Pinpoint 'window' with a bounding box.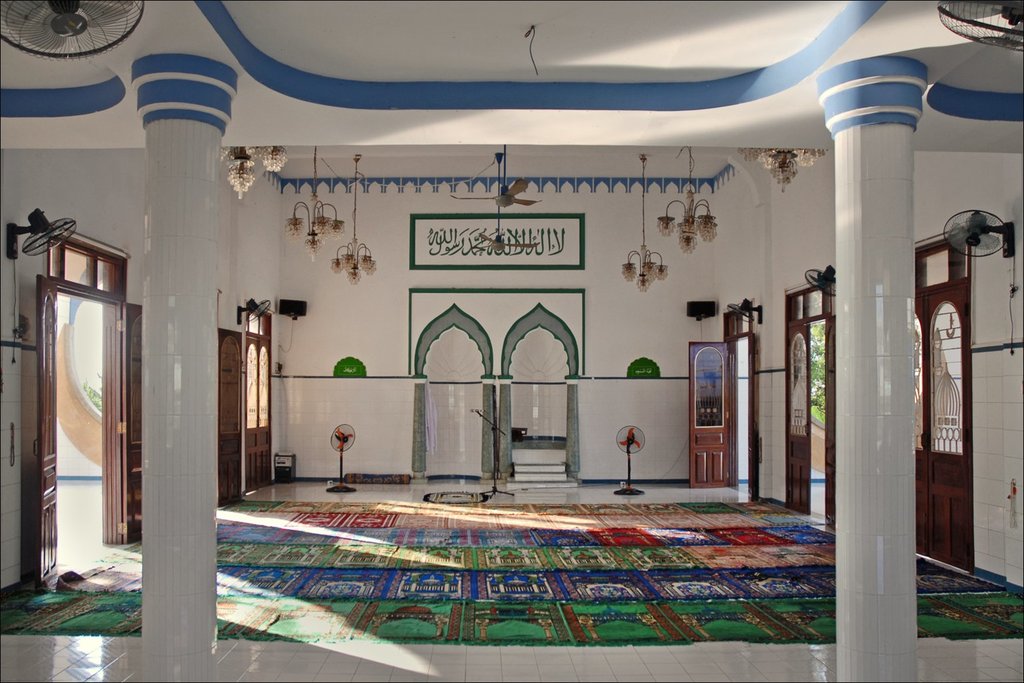
[719, 317, 757, 339].
